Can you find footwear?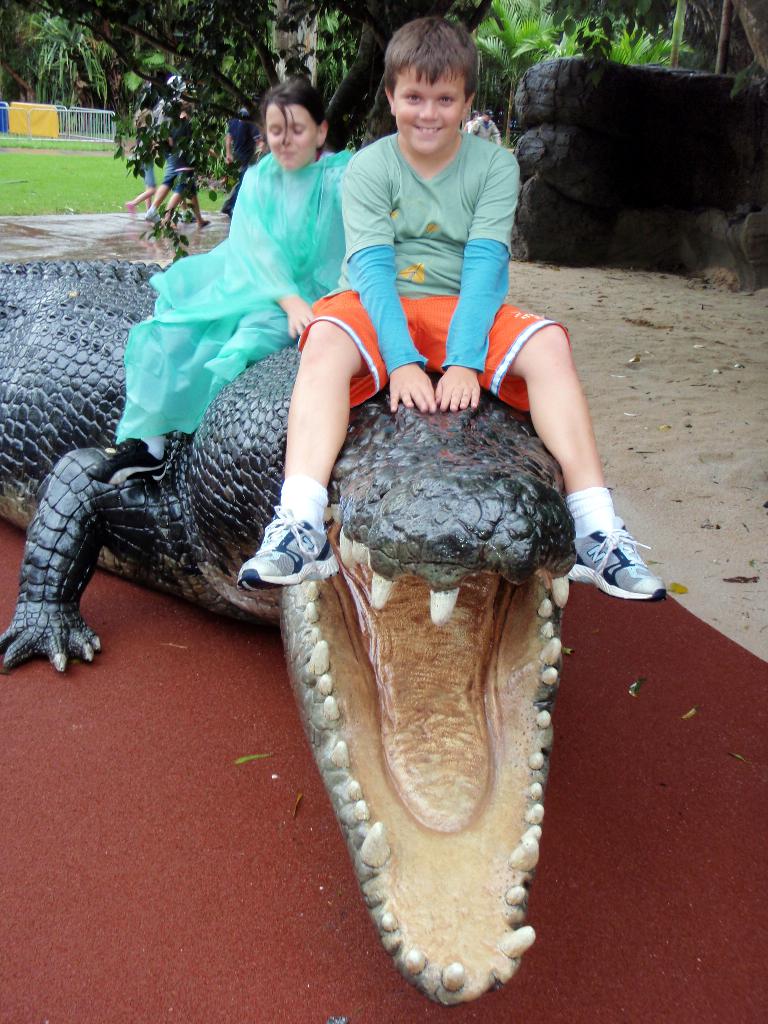
Yes, bounding box: {"x1": 238, "y1": 509, "x2": 341, "y2": 589}.
